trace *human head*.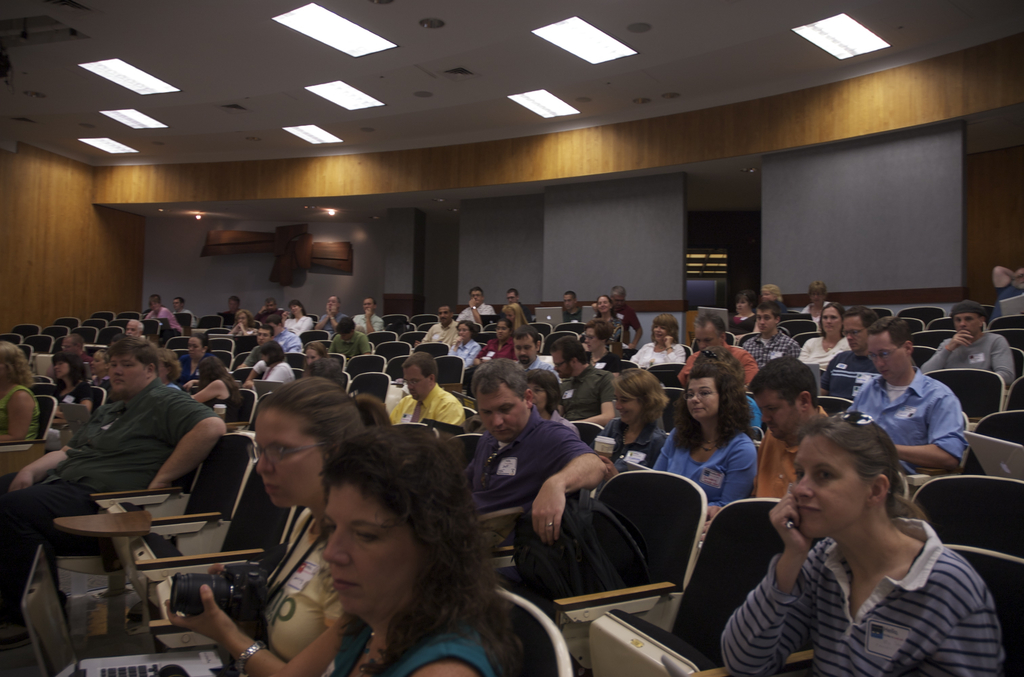
Traced to 700 344 744 382.
